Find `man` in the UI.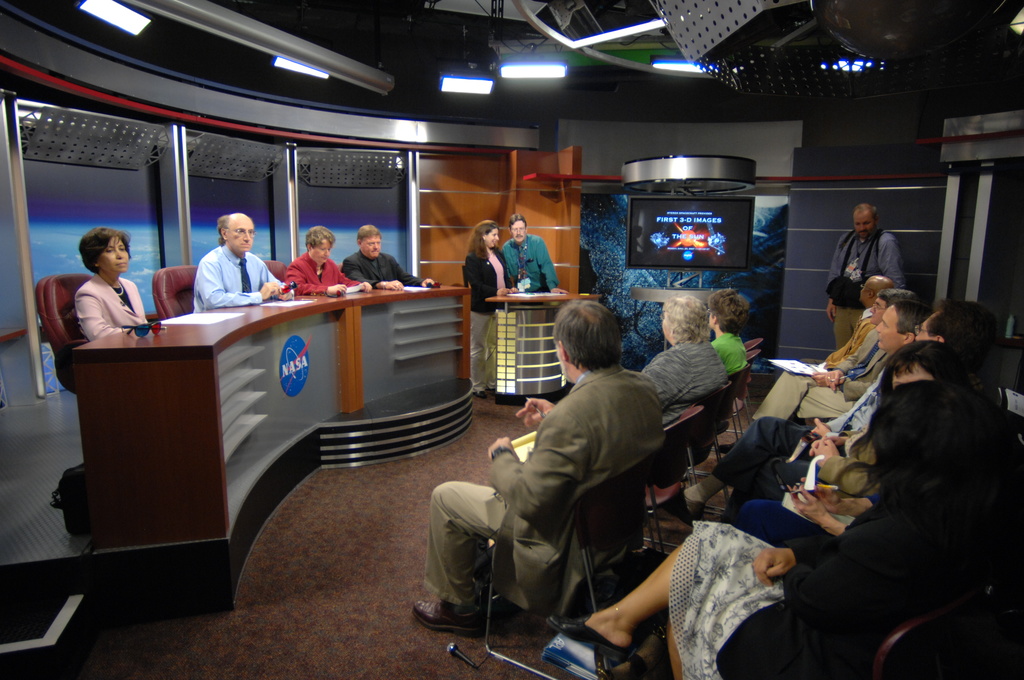
UI element at x1=410 y1=298 x2=660 y2=634.
